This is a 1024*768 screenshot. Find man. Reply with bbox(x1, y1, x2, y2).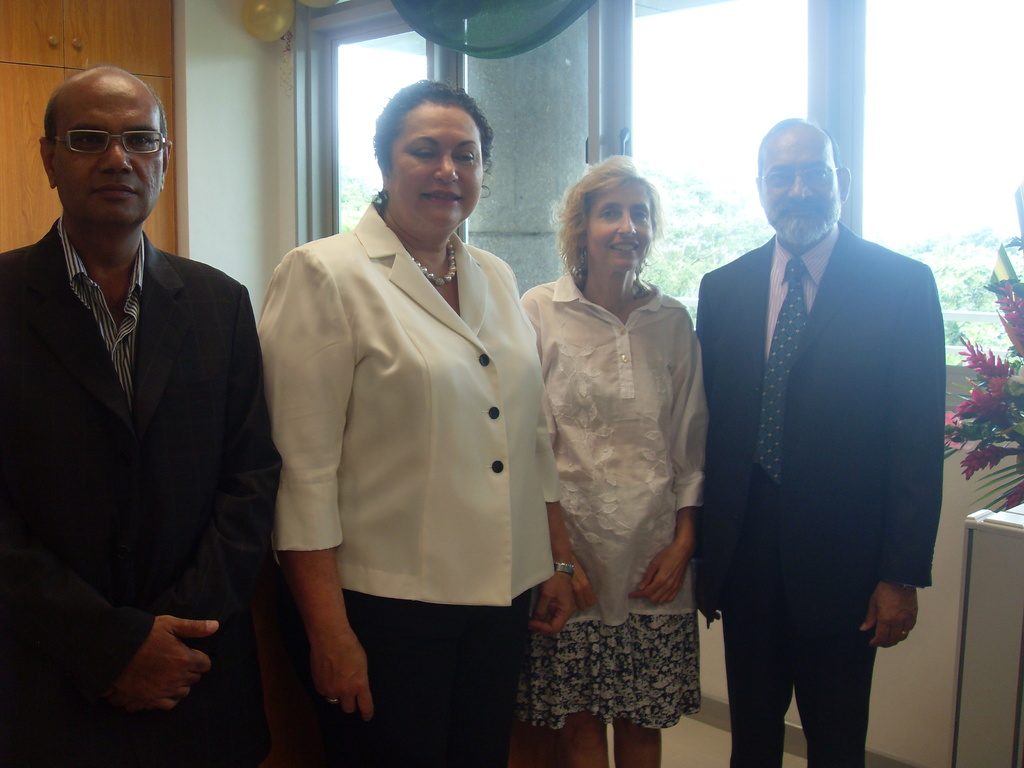
bbox(0, 70, 310, 767).
